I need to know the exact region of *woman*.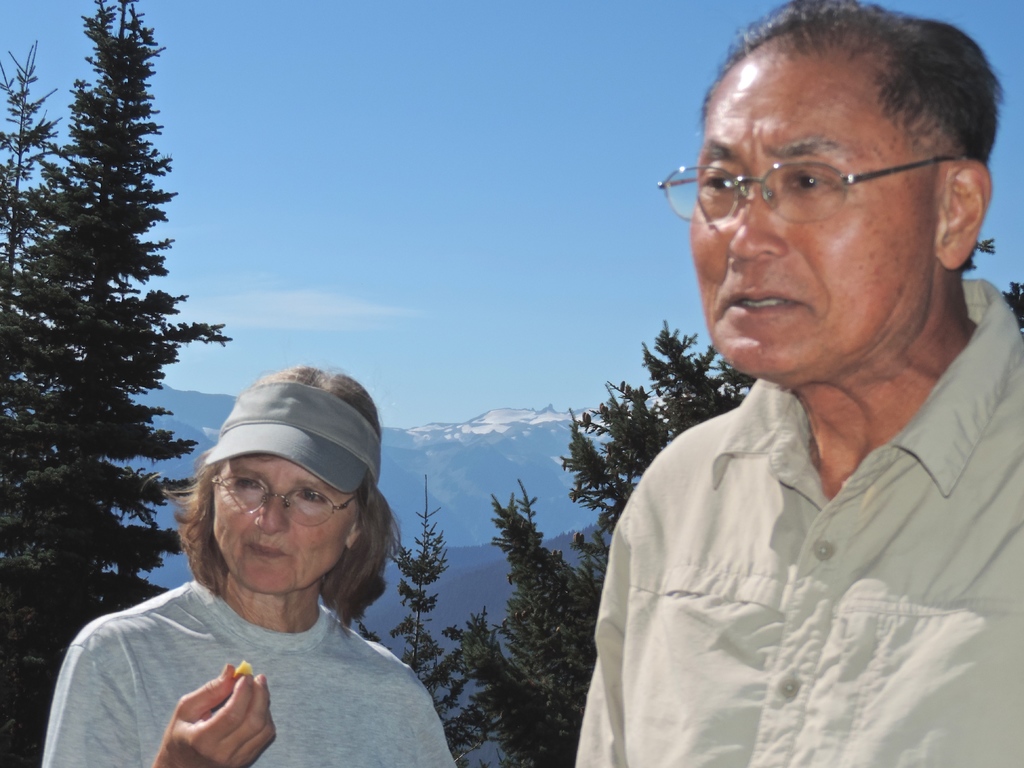
Region: {"left": 53, "top": 369, "right": 486, "bottom": 767}.
